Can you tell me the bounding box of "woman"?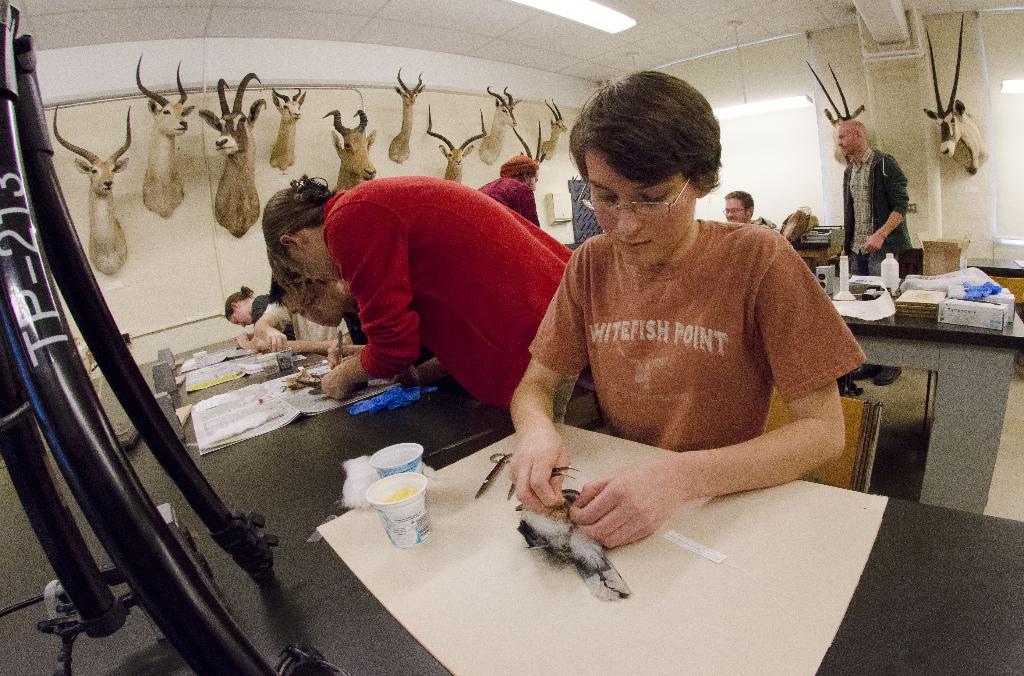
513:67:874:549.
